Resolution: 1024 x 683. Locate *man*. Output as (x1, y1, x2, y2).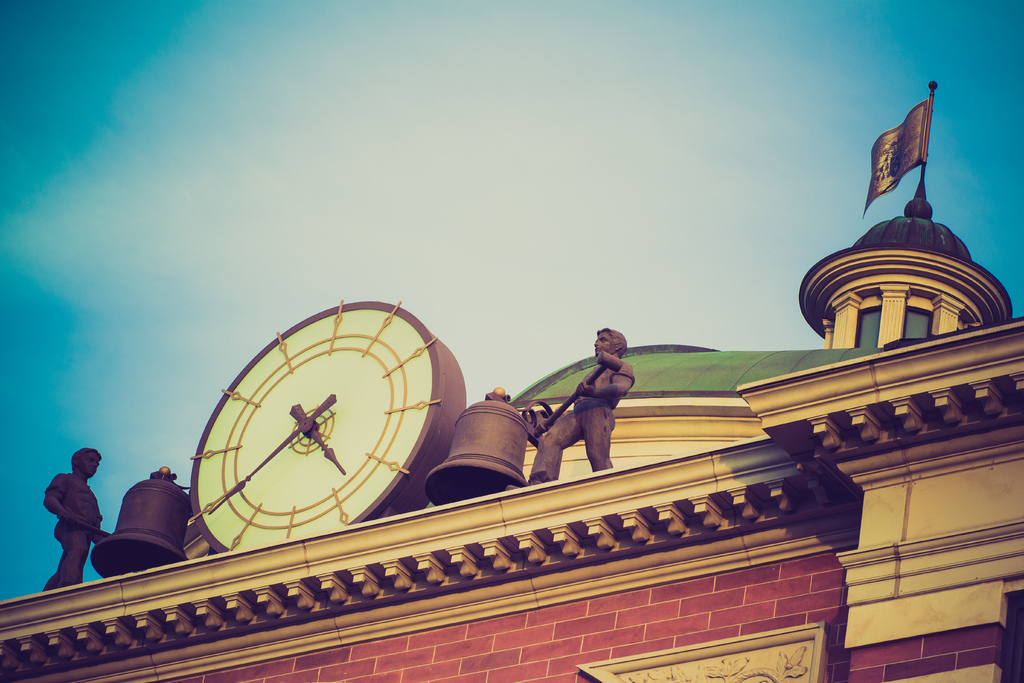
(42, 446, 101, 591).
